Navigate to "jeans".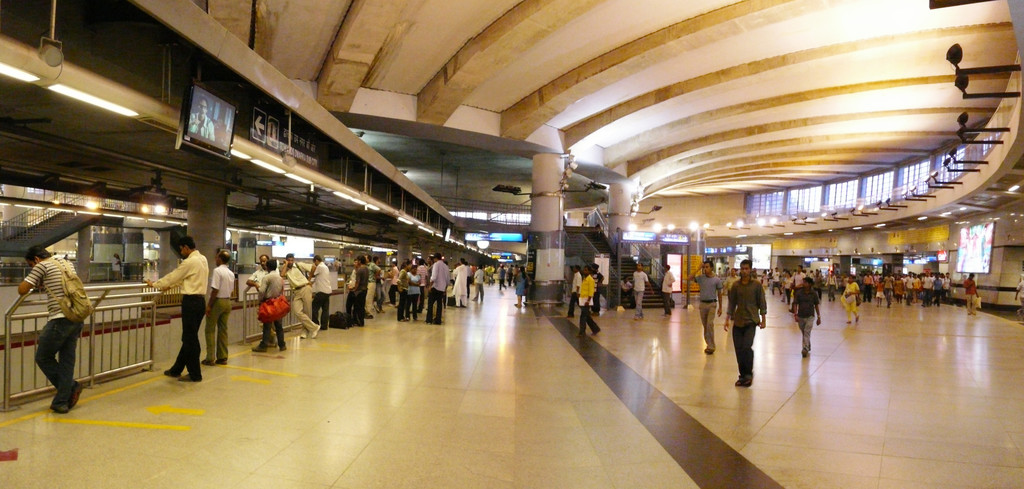
Navigation target: rect(355, 290, 372, 324).
